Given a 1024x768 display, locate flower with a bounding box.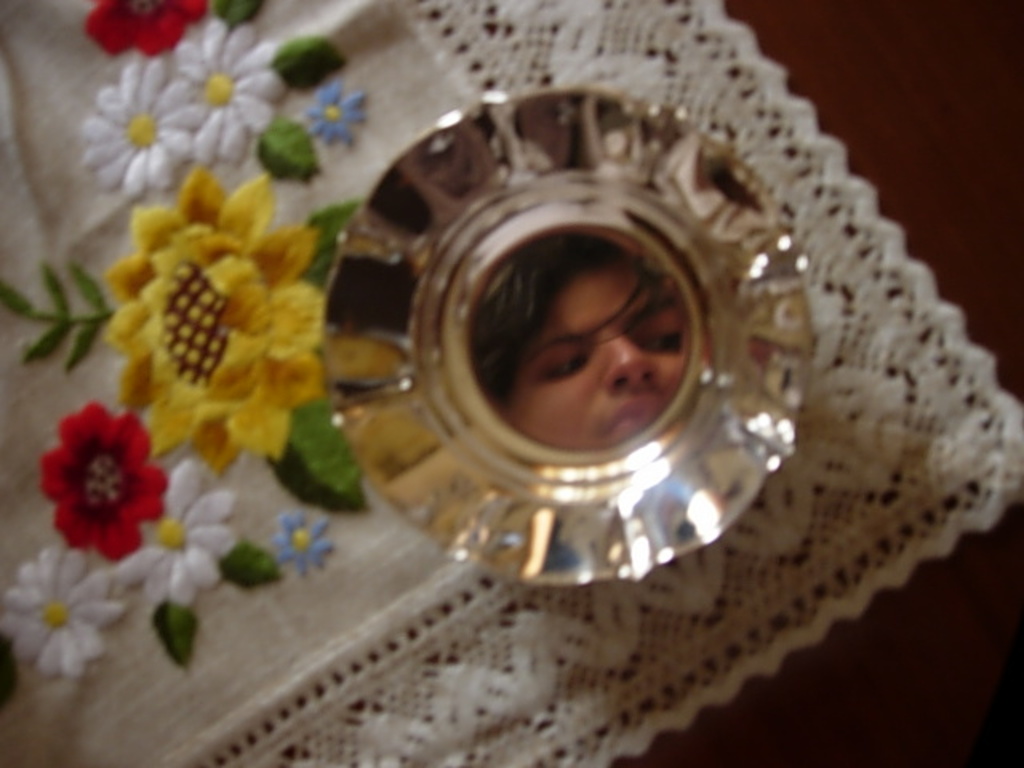
Located: detection(270, 506, 338, 579).
